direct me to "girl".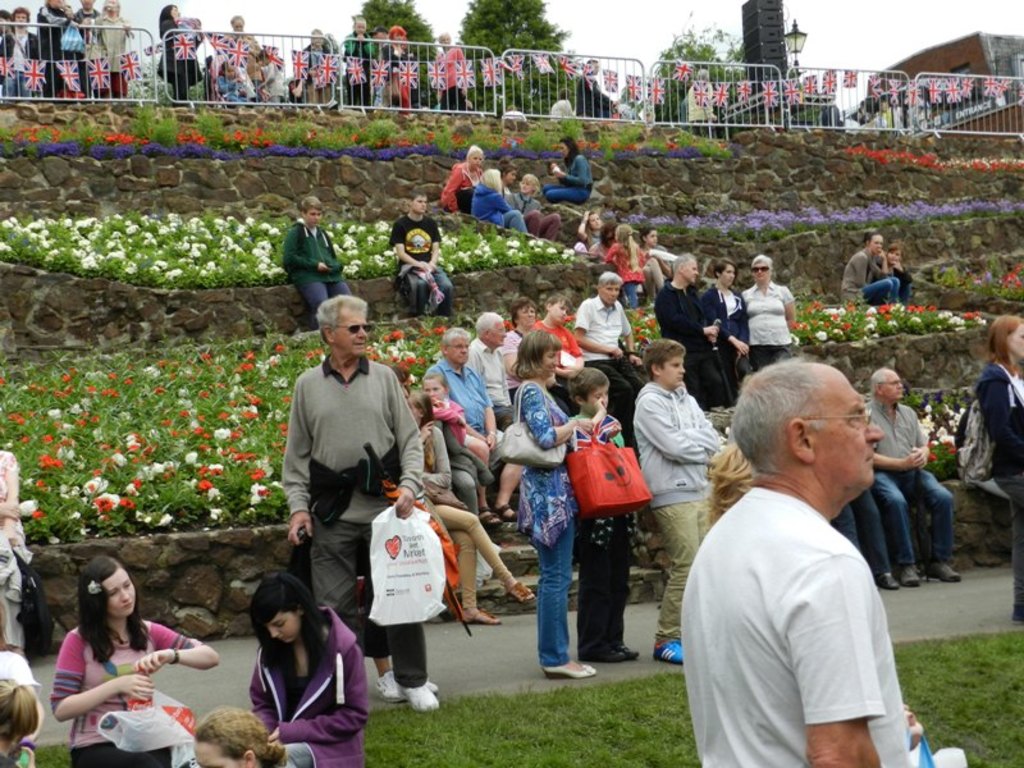
Direction: select_region(154, 1, 192, 106).
